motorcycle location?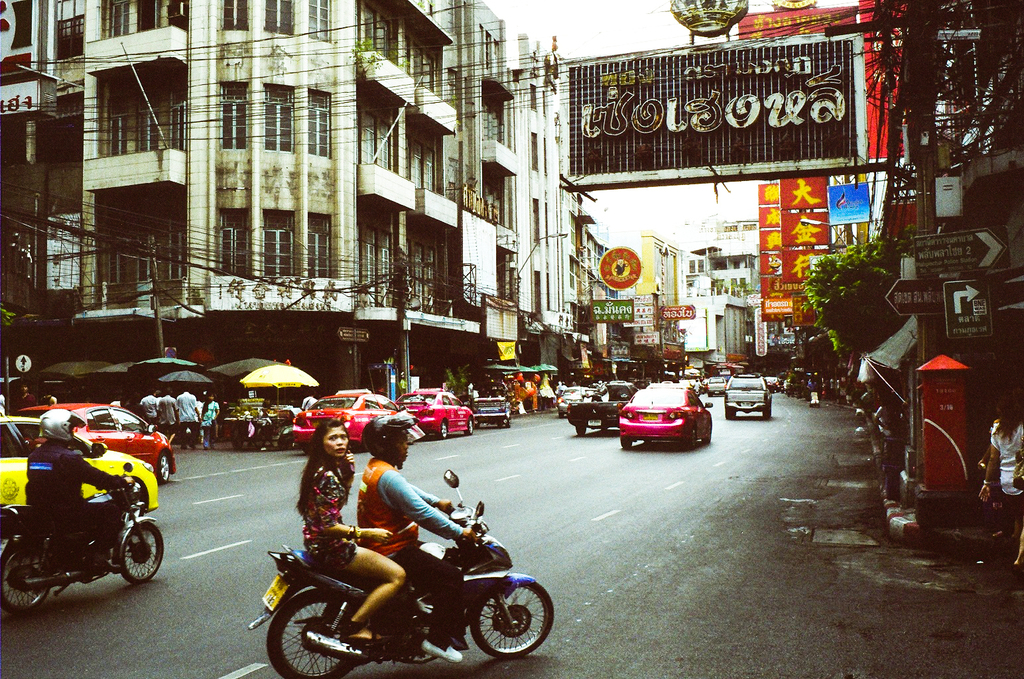
2:463:163:621
